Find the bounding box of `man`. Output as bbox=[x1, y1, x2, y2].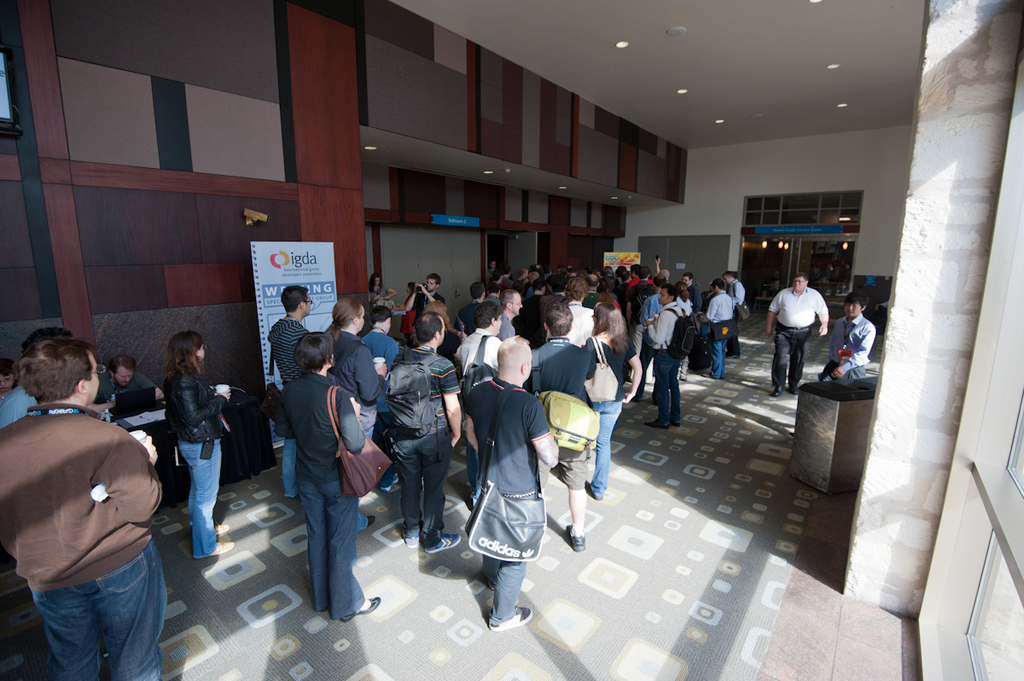
bbox=[722, 271, 747, 353].
